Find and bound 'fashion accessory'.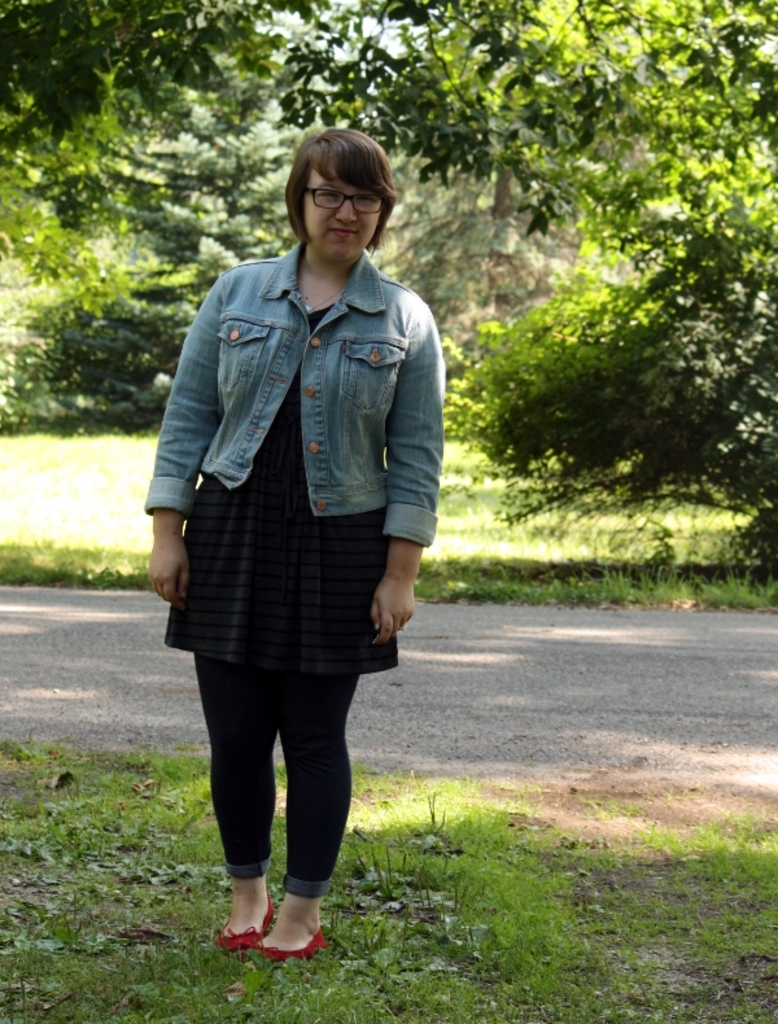
Bound: bbox=(252, 927, 329, 966).
